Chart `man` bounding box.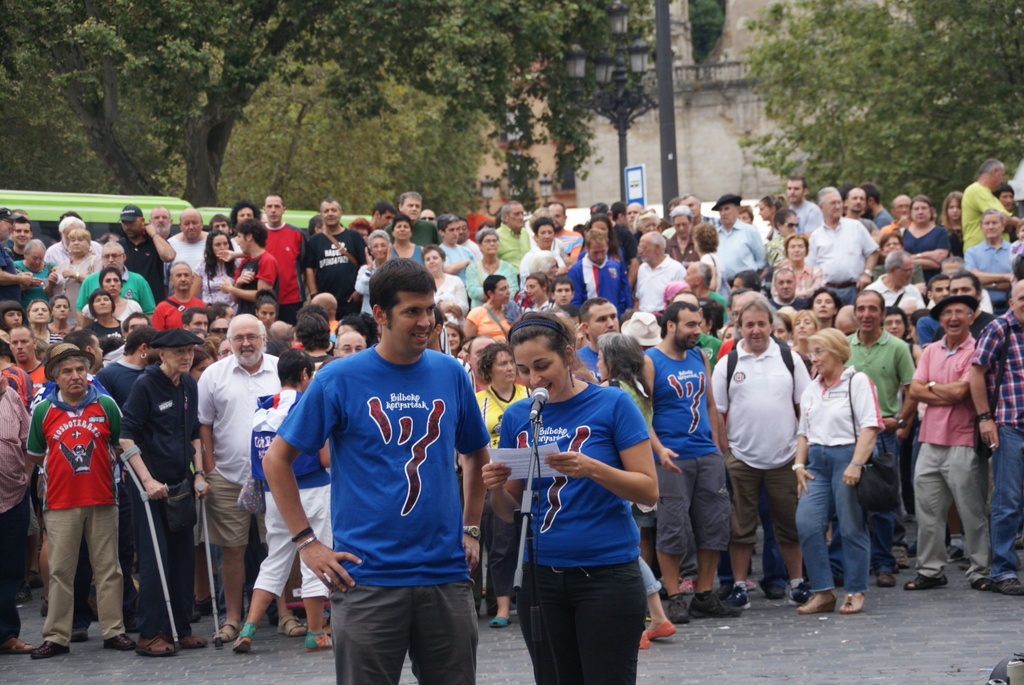
Charted: l=785, t=175, r=823, b=237.
